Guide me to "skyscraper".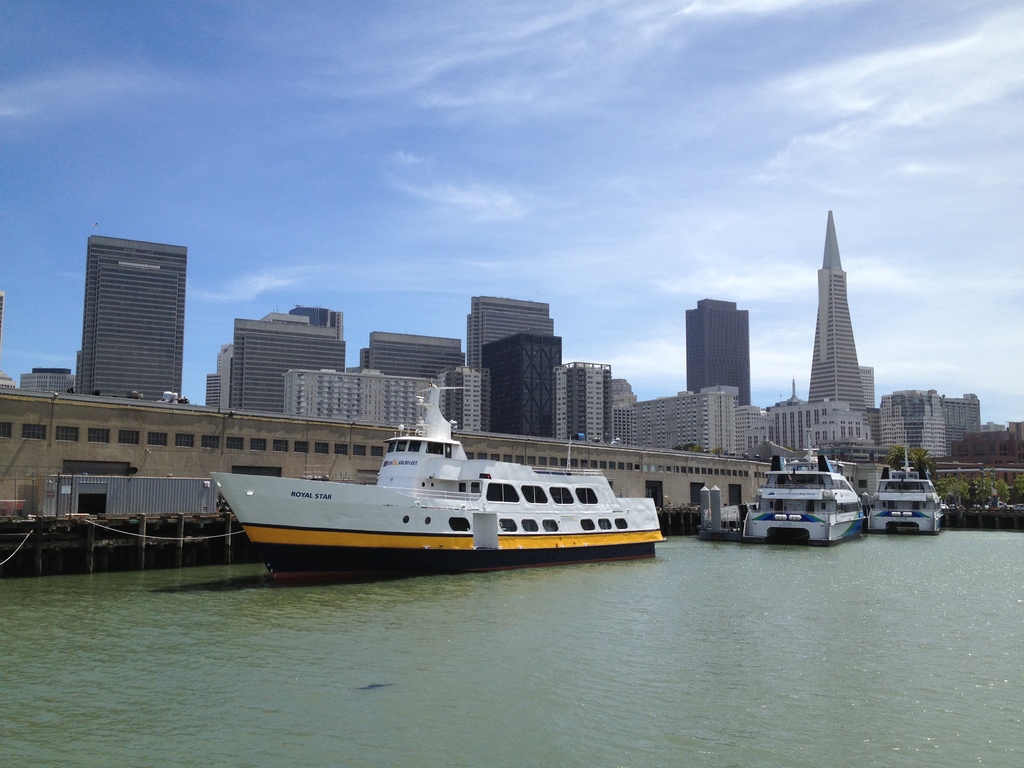
Guidance: [left=20, top=368, right=73, bottom=401].
